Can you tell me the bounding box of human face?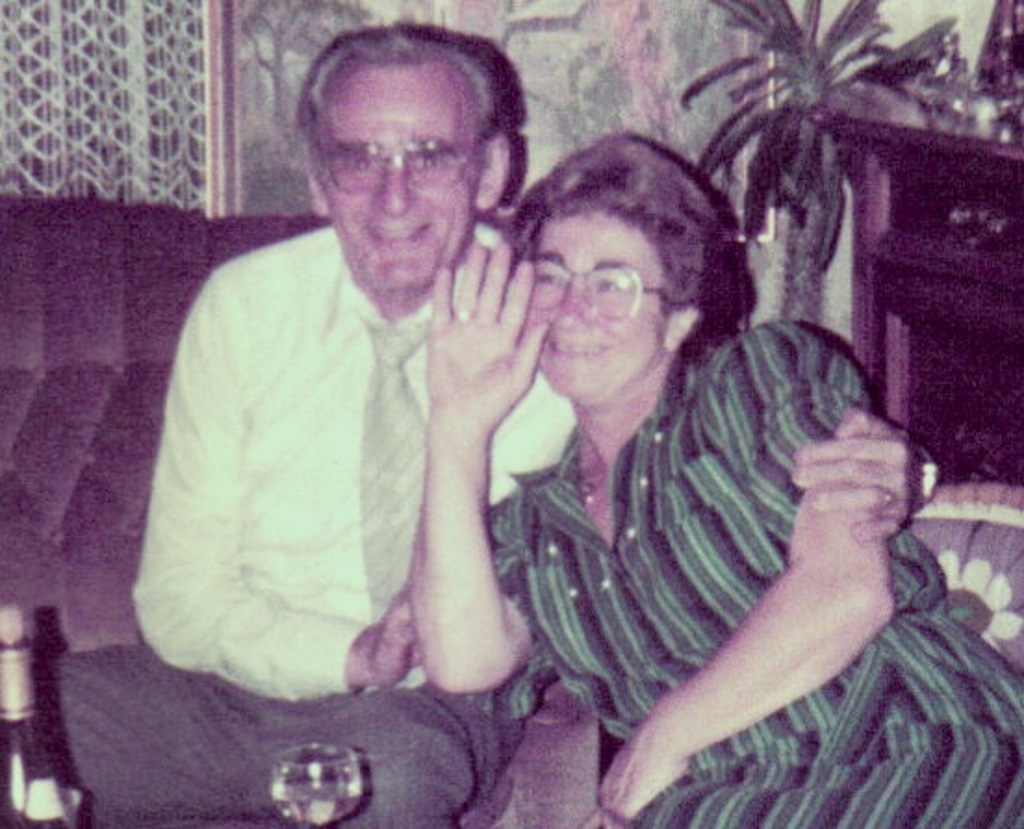
x1=518, y1=208, x2=668, y2=393.
